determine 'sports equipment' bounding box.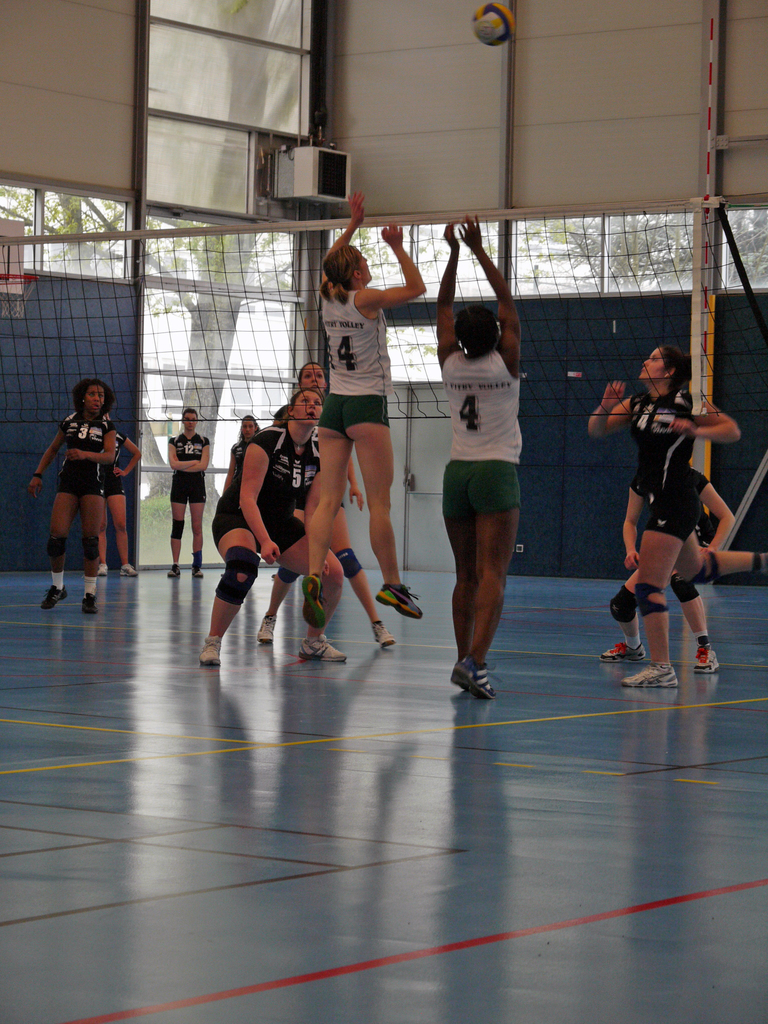
Determined: region(696, 648, 721, 671).
